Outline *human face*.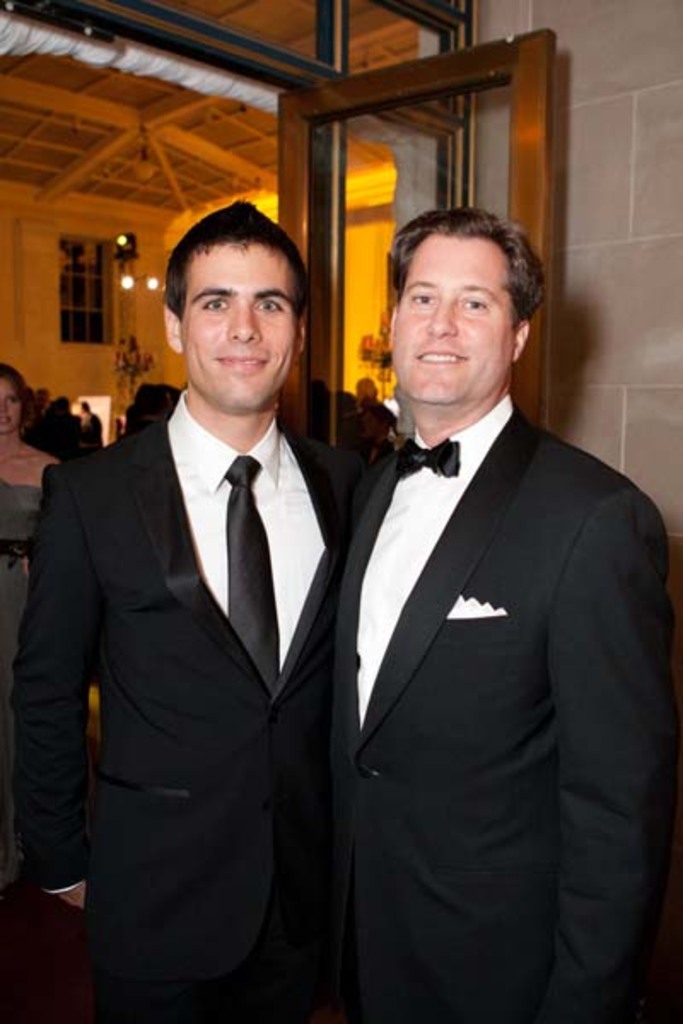
Outline: bbox=[0, 384, 27, 433].
